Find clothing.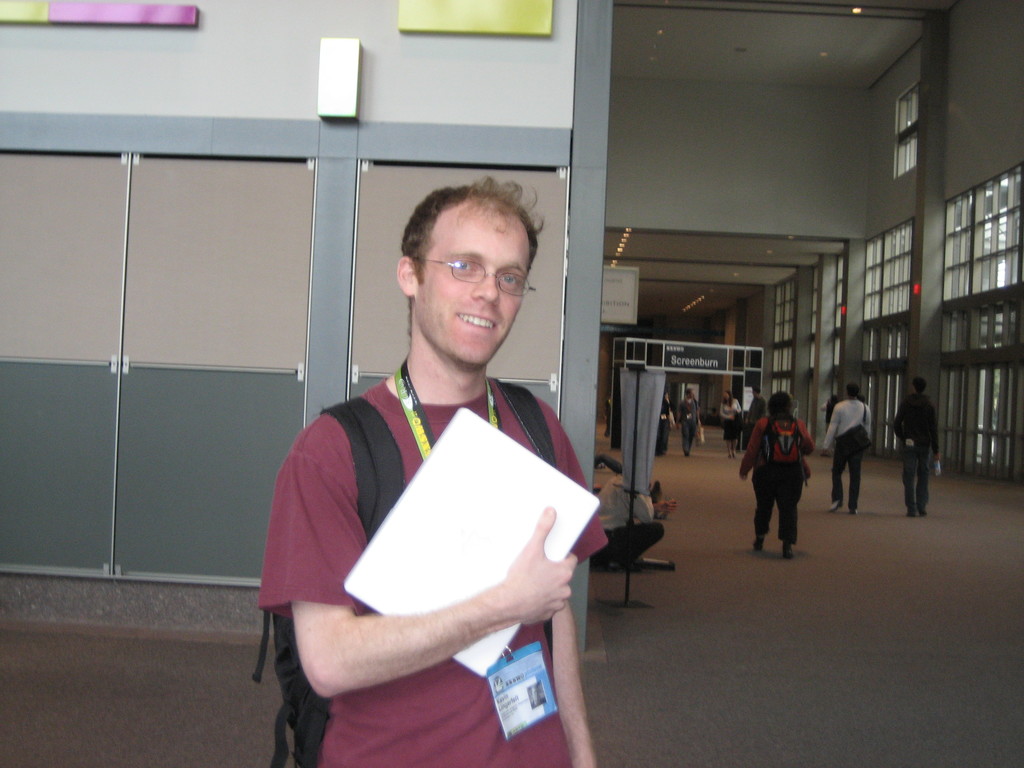
(824, 404, 867, 509).
